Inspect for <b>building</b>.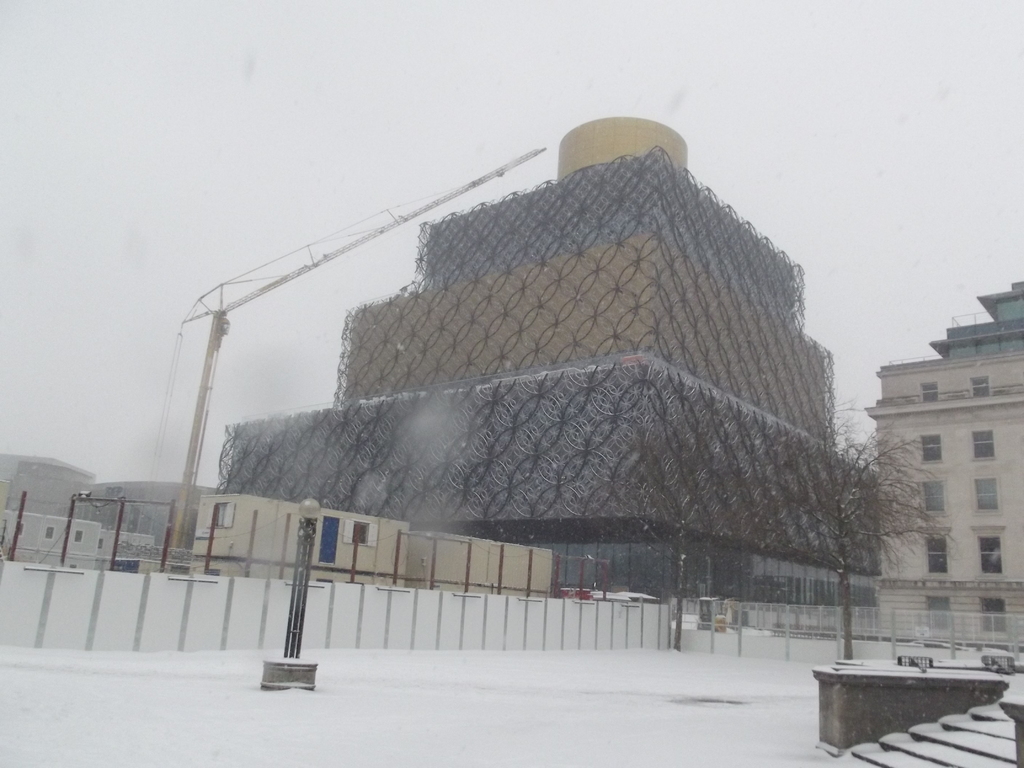
Inspection: left=173, top=490, right=570, bottom=654.
